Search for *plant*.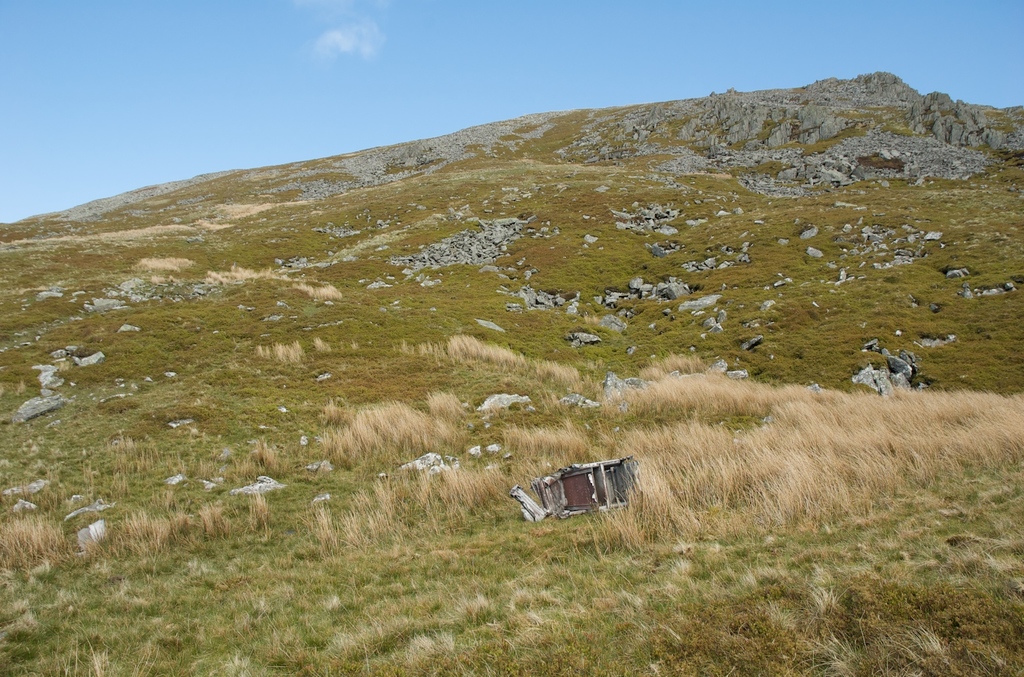
Found at select_region(257, 341, 290, 359).
